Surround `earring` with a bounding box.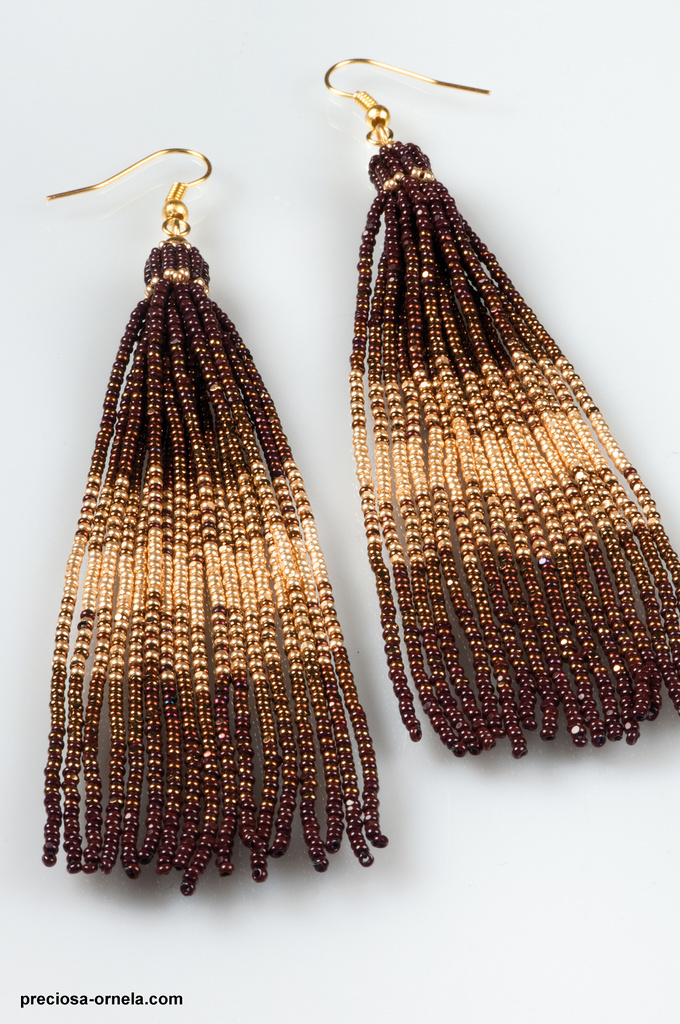
box(323, 49, 679, 765).
